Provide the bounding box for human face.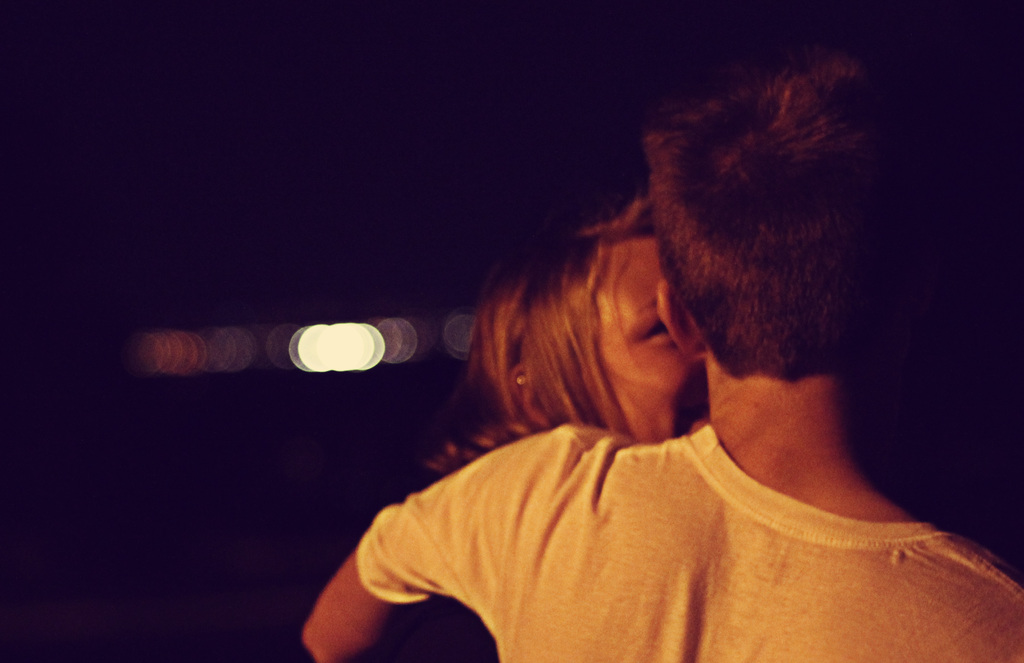
[left=610, top=236, right=695, bottom=396].
